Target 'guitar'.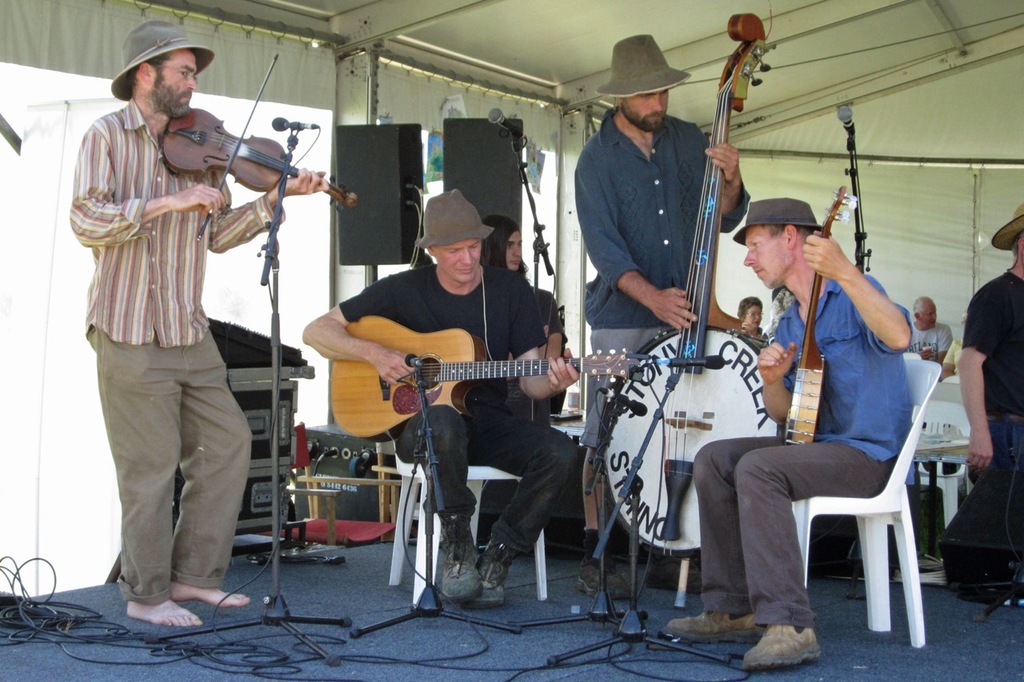
Target region: x1=604, y1=10, x2=785, y2=552.
